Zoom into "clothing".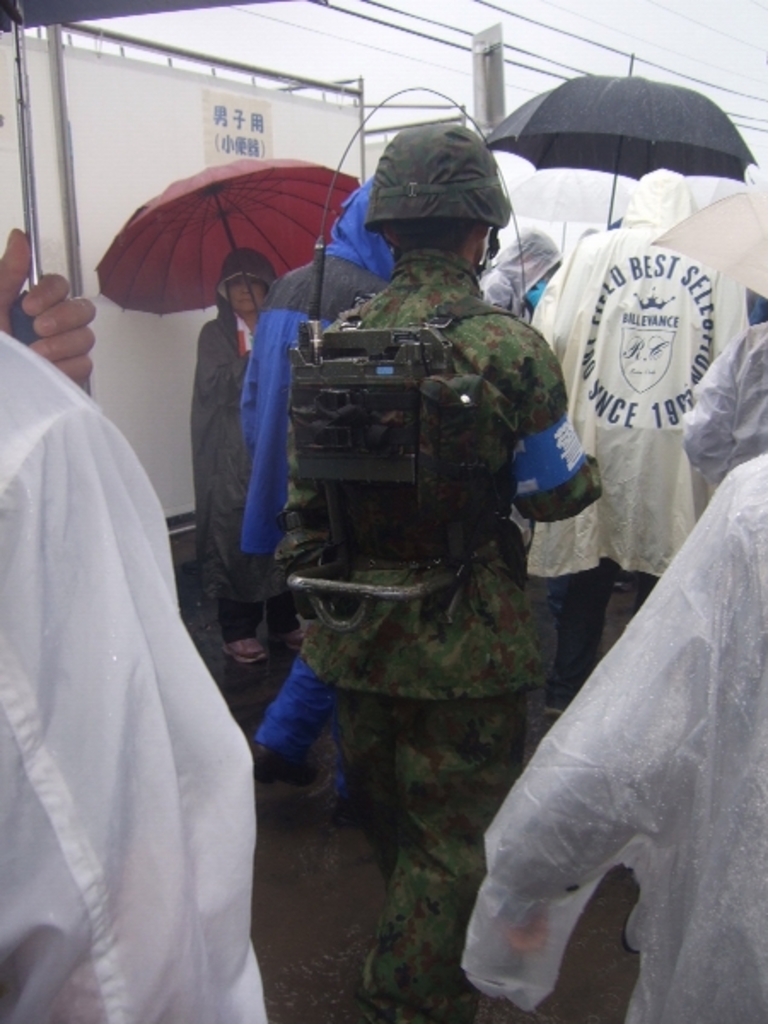
Zoom target: select_region(0, 328, 271, 1022).
